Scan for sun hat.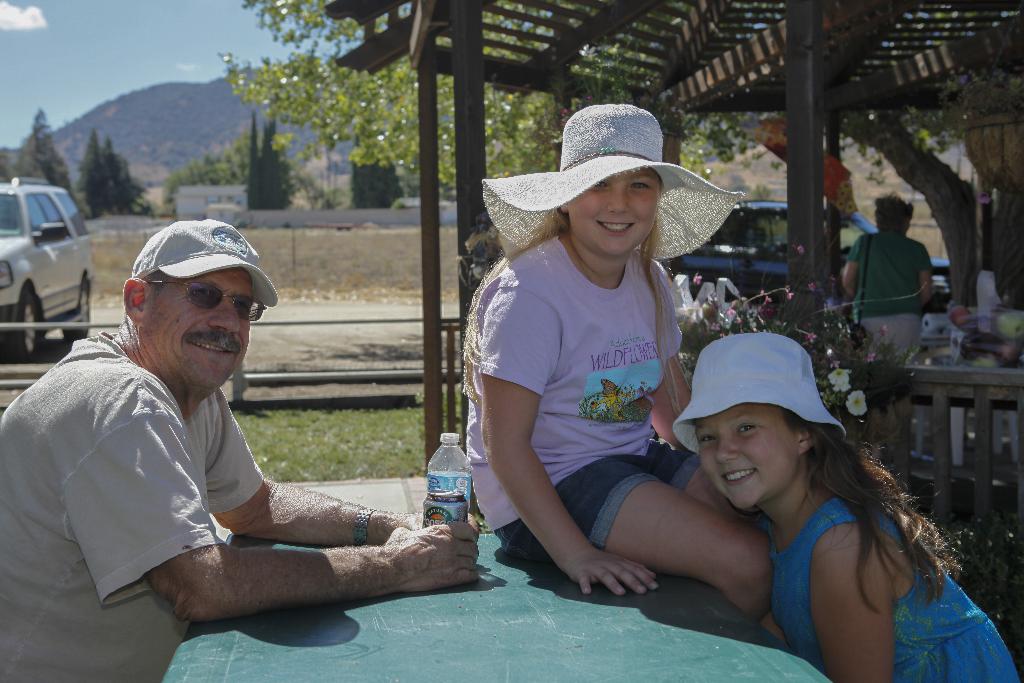
Scan result: box(125, 217, 276, 309).
